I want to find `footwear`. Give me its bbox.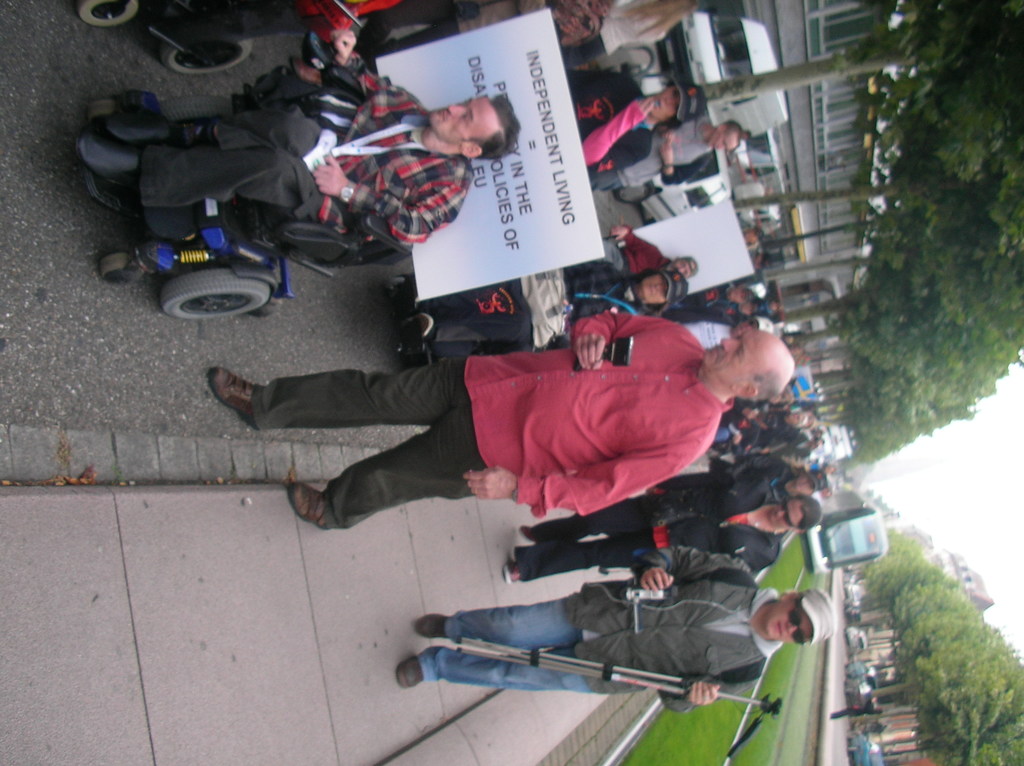
x1=79, y1=129, x2=148, y2=184.
